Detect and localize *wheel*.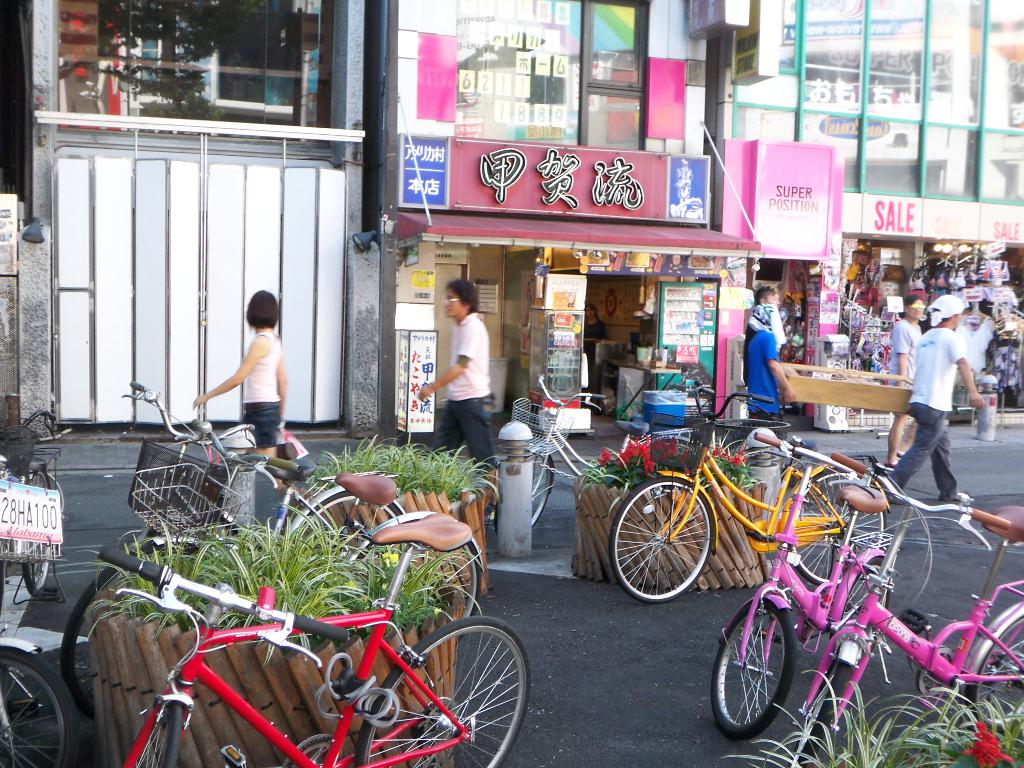
Localized at BBox(356, 614, 532, 767).
